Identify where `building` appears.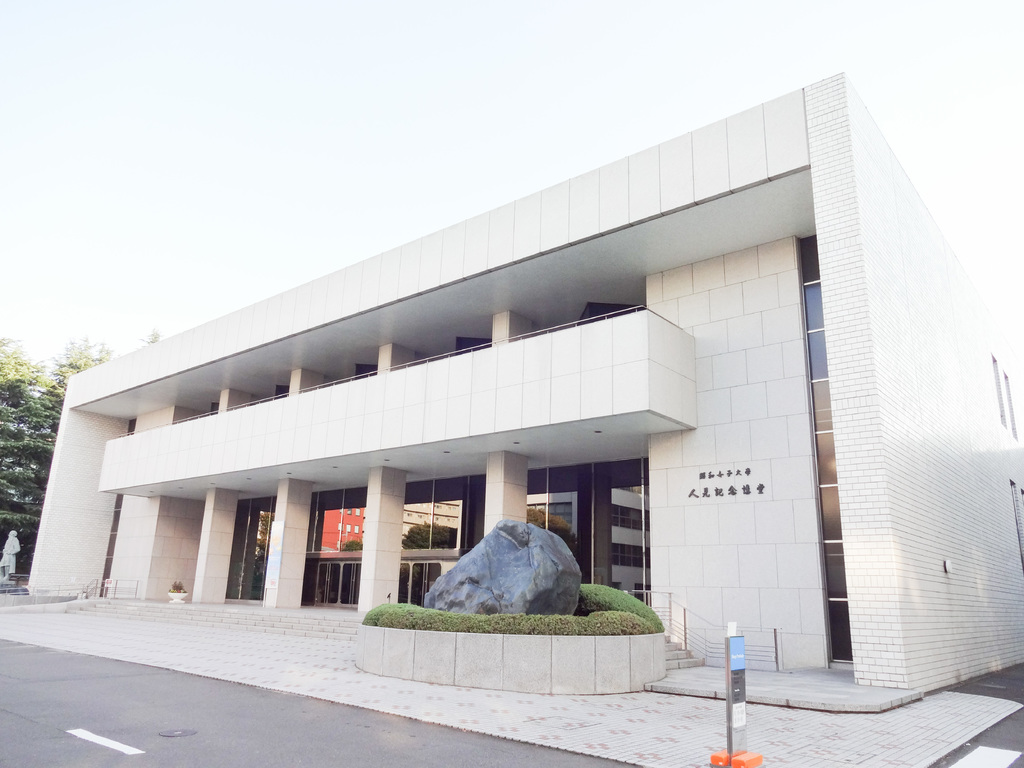
Appears at x1=0, y1=26, x2=1023, y2=767.
